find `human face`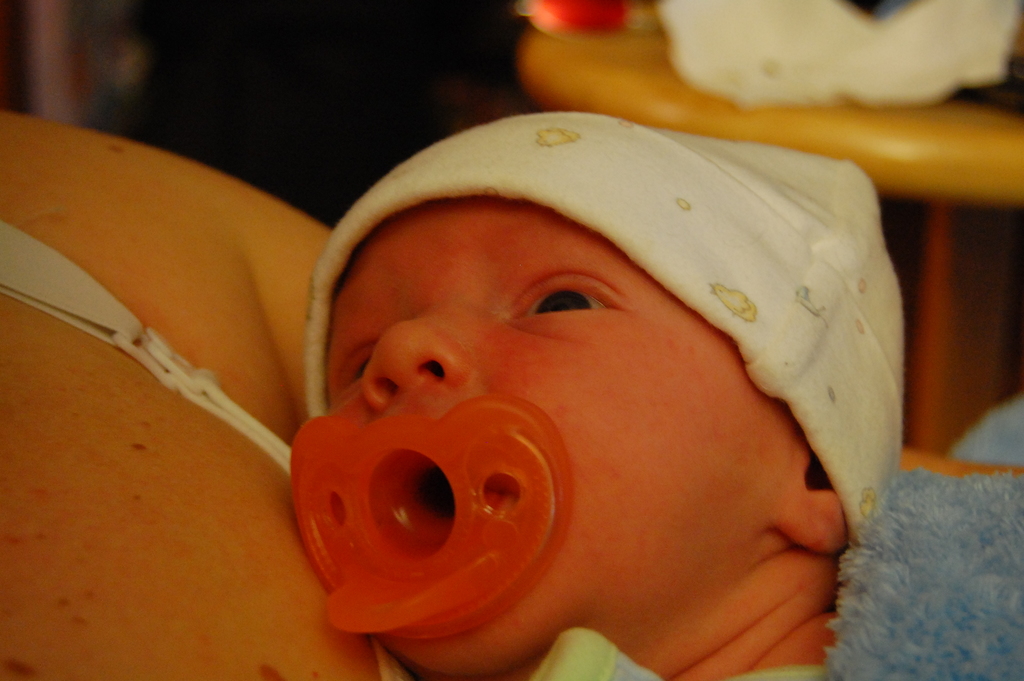
(329,195,796,678)
